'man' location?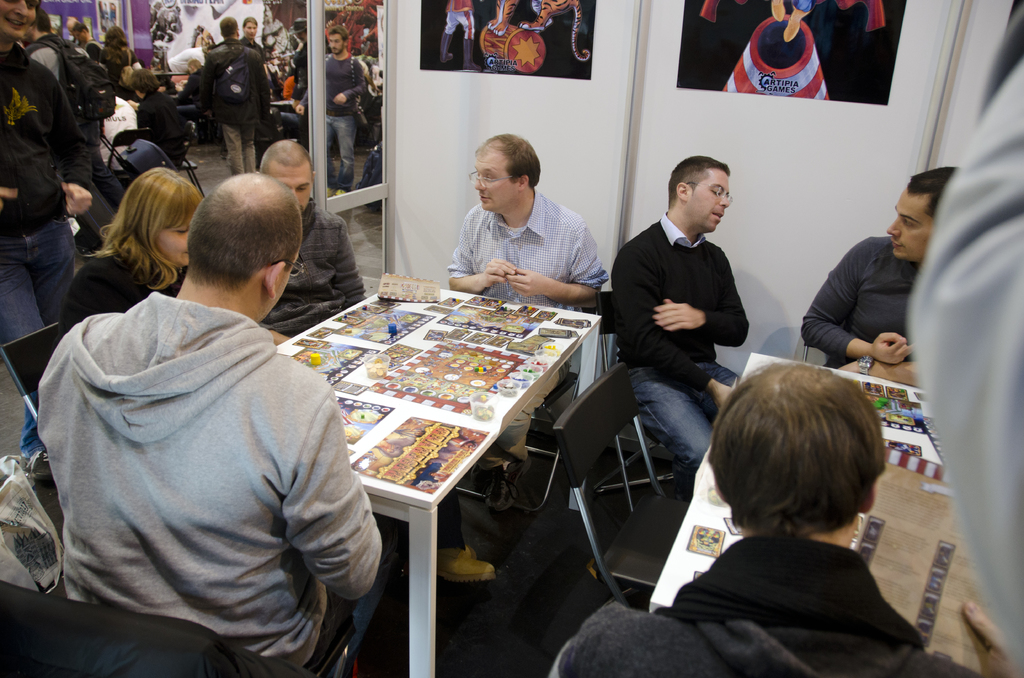
bbox=[19, 13, 127, 258]
